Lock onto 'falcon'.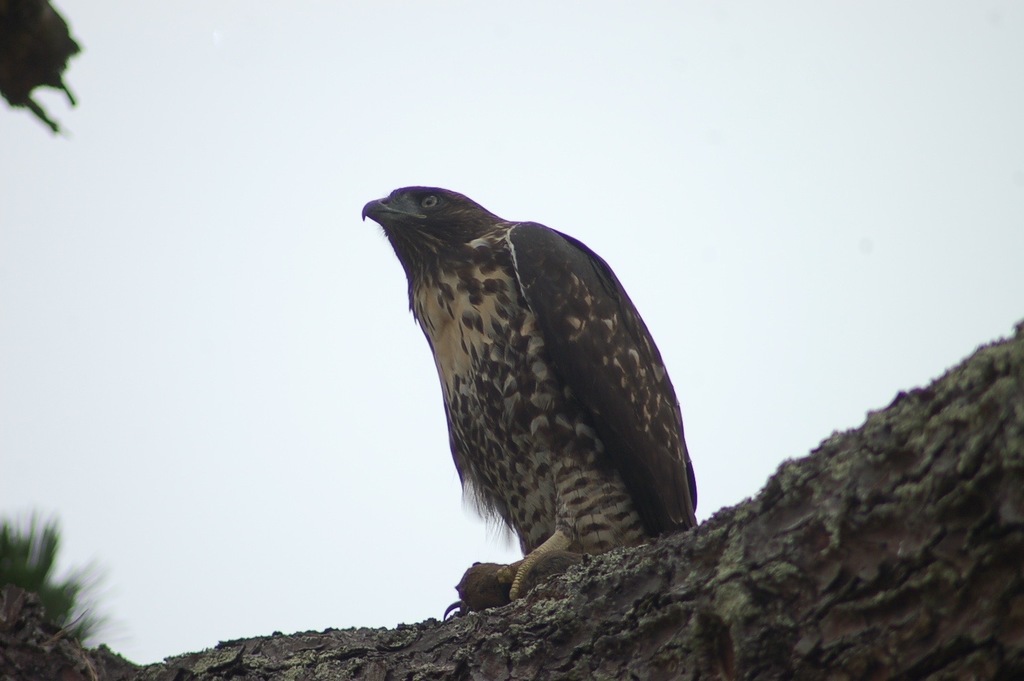
Locked: (357, 163, 705, 614).
